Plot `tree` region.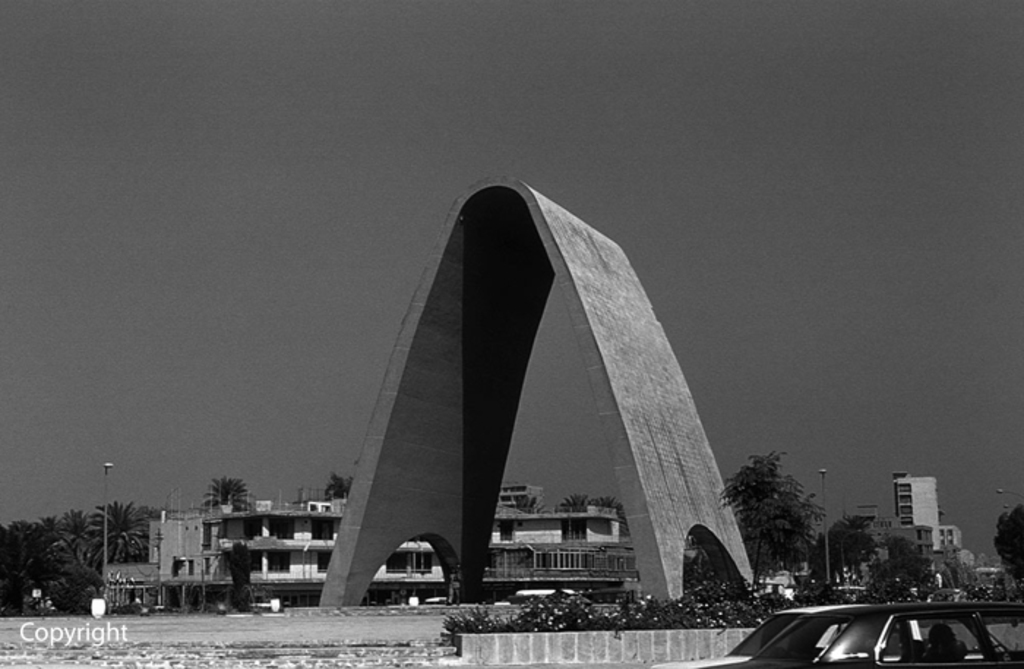
Plotted at crop(12, 509, 94, 618).
